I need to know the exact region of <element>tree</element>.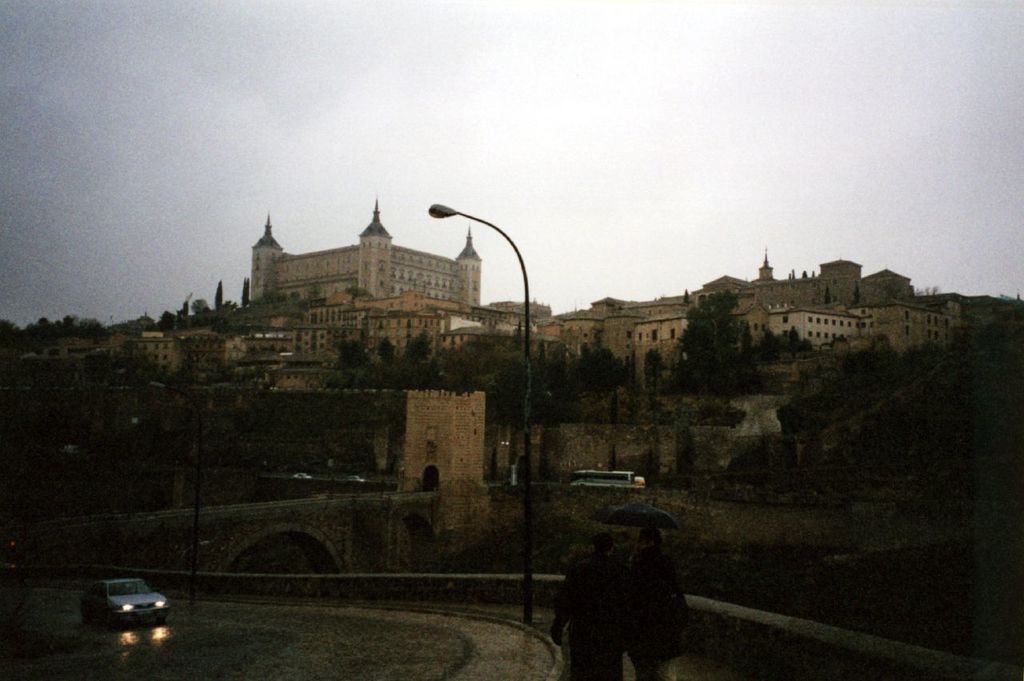
Region: {"x1": 480, "y1": 346, "x2": 535, "y2": 431}.
